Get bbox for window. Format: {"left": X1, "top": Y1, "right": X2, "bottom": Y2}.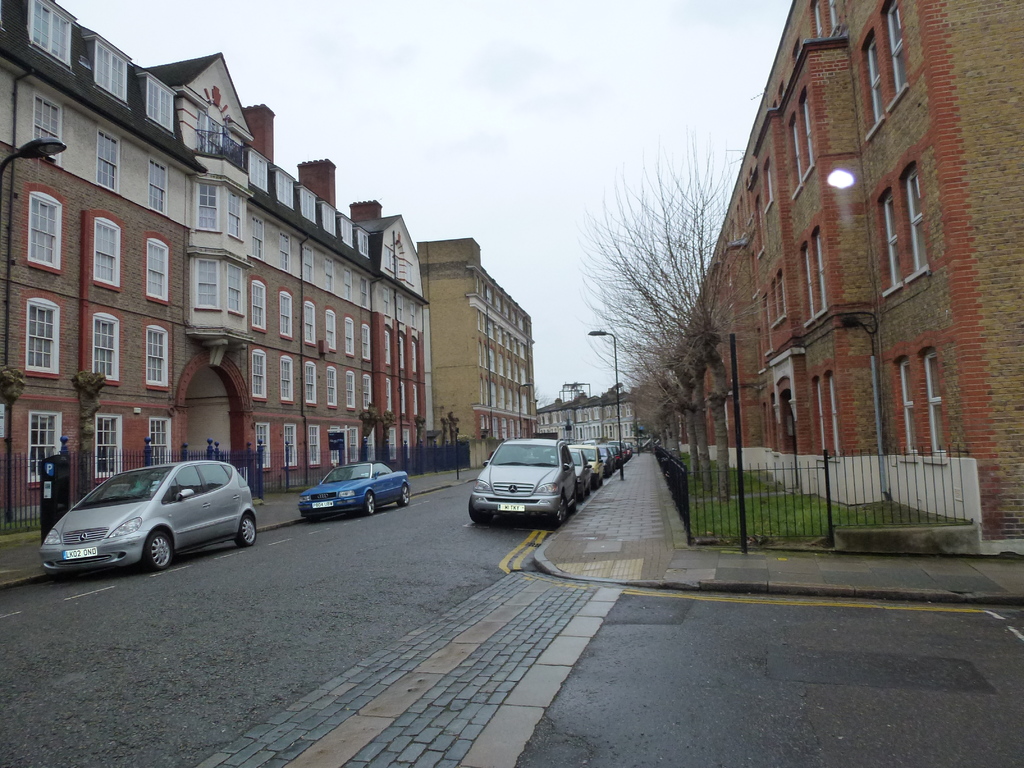
{"left": 385, "top": 426, "right": 394, "bottom": 467}.
